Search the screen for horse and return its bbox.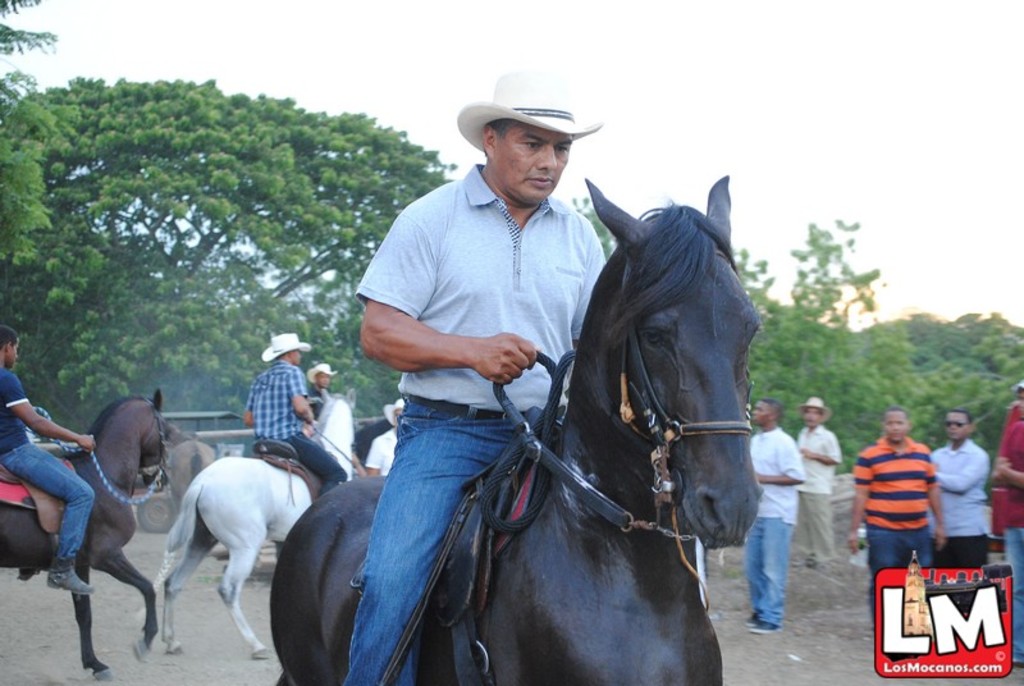
Found: crop(163, 435, 219, 506).
